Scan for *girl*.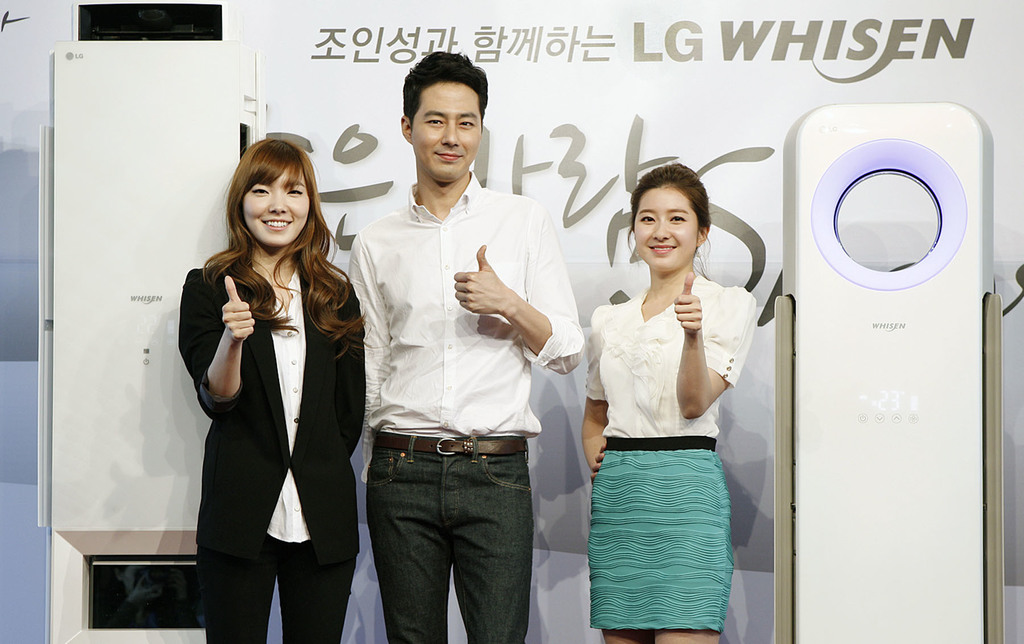
Scan result: detection(179, 137, 368, 641).
